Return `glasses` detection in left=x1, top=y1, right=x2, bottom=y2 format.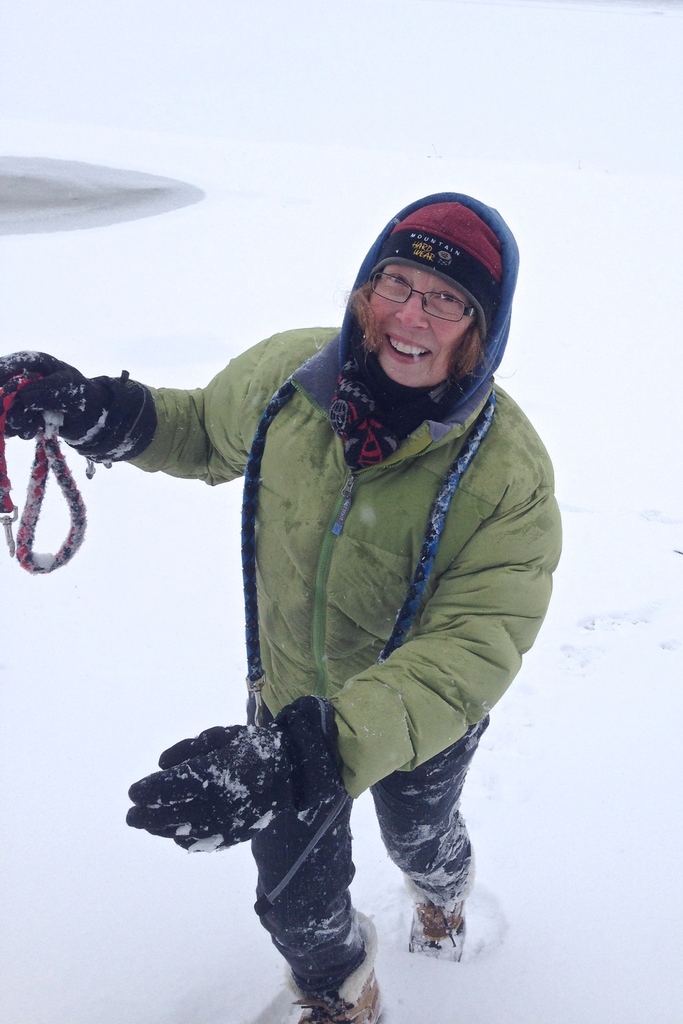
left=367, top=273, right=475, bottom=320.
